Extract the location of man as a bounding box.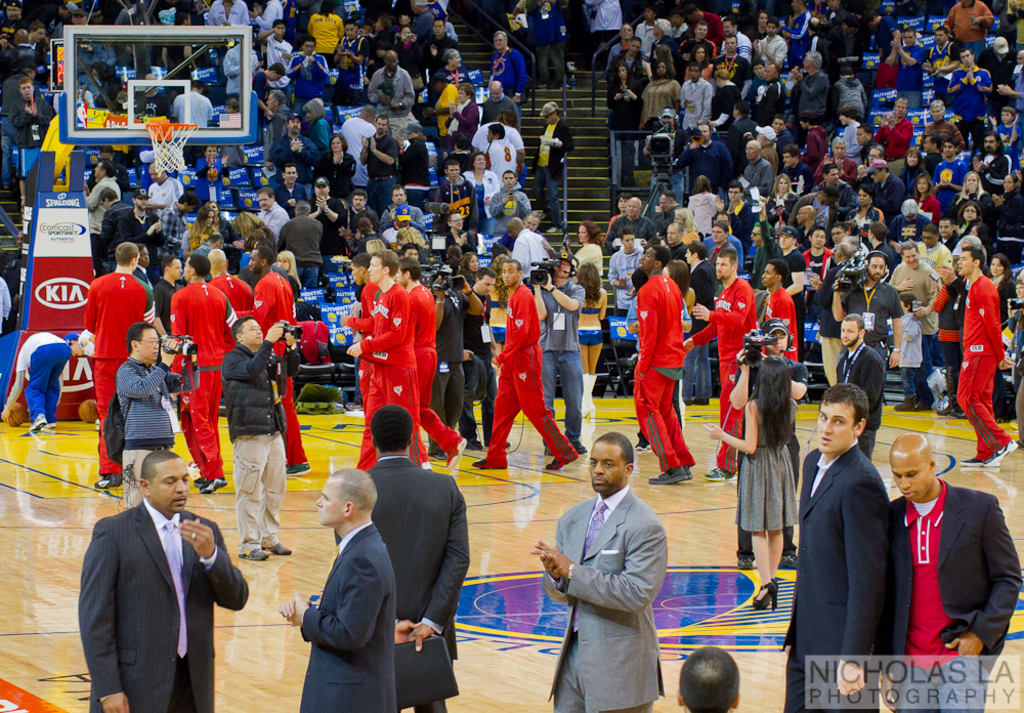
<box>528,249,584,455</box>.
